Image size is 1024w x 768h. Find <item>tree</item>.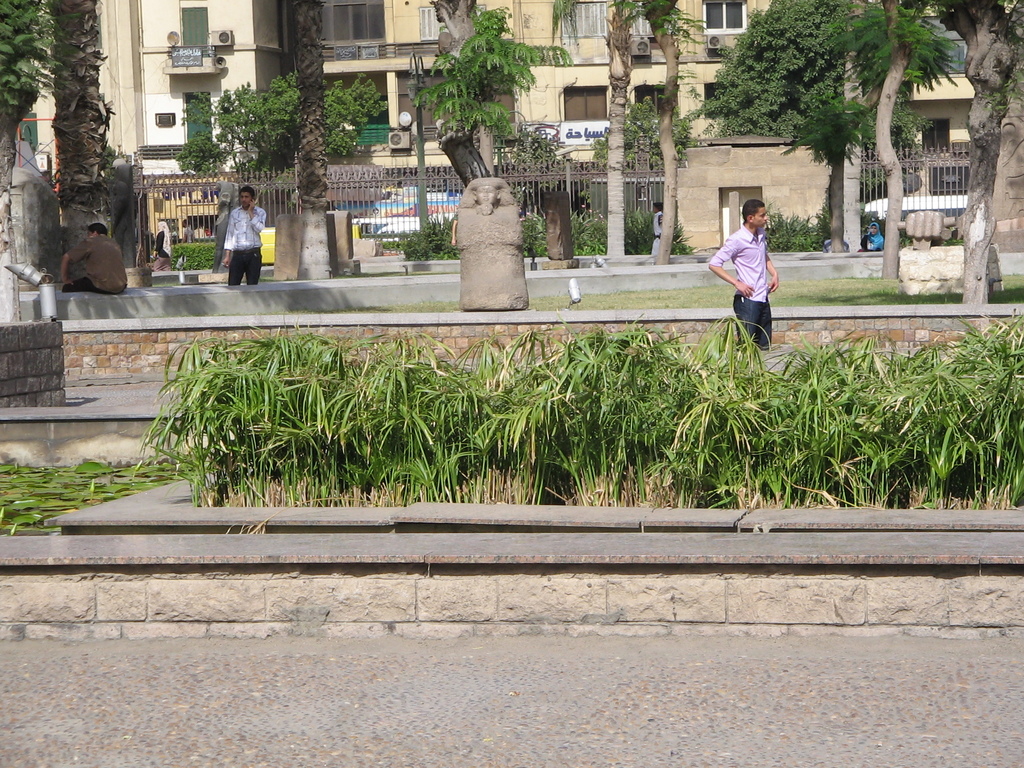
box(292, 3, 330, 283).
